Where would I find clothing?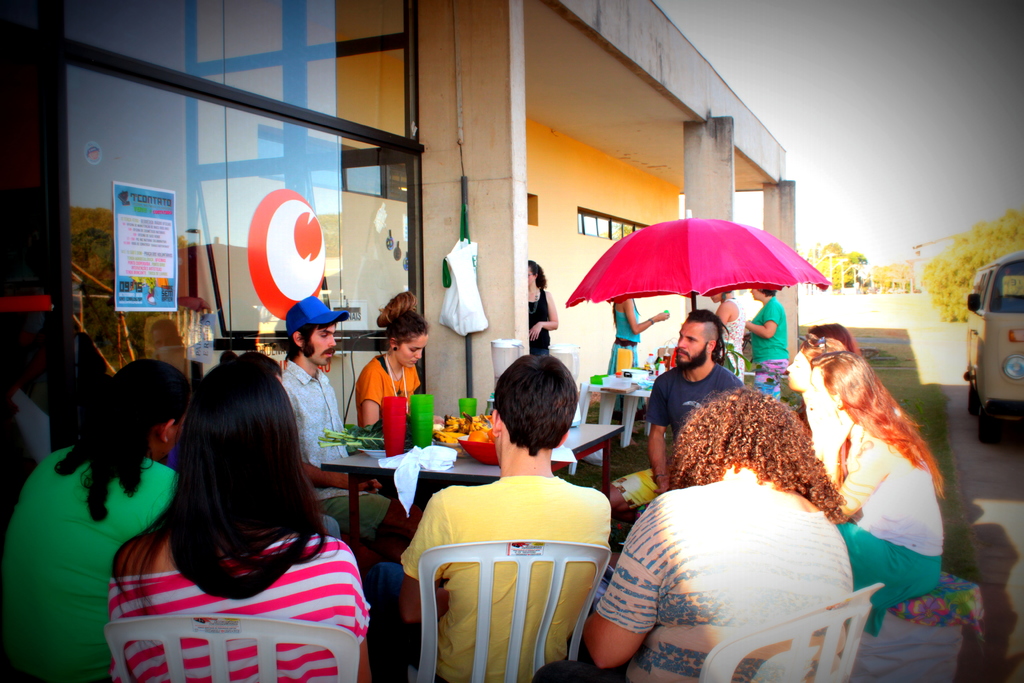
At [left=528, top=475, right=847, bottom=682].
